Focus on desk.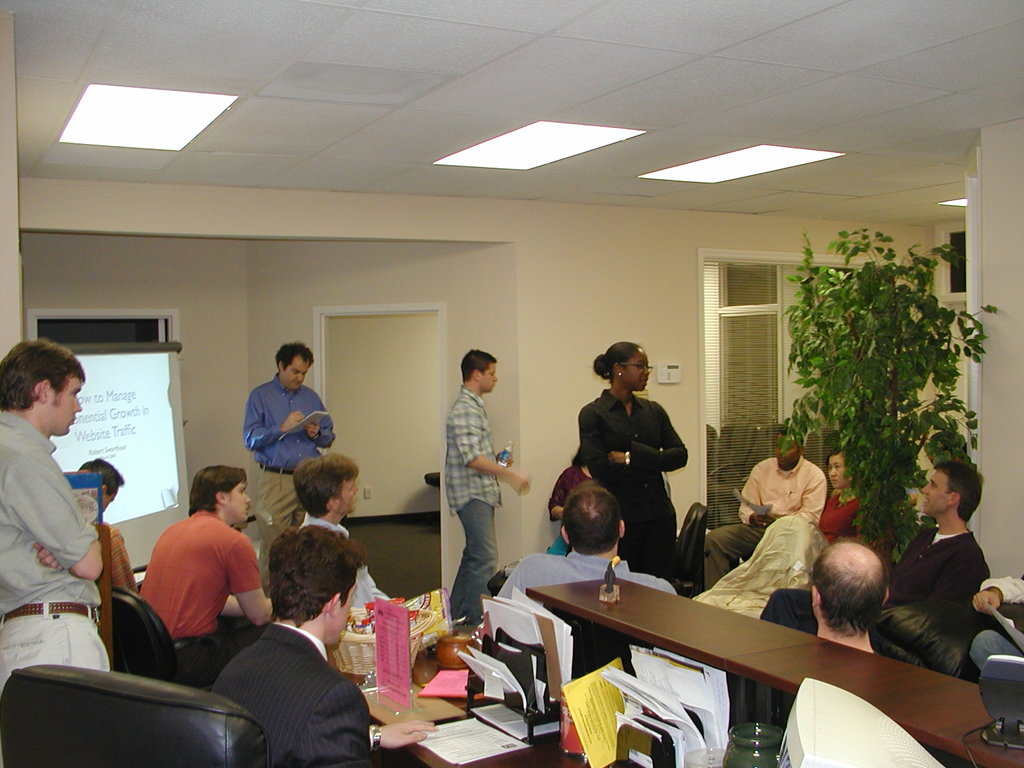
Focused at BBox(532, 577, 1023, 767).
